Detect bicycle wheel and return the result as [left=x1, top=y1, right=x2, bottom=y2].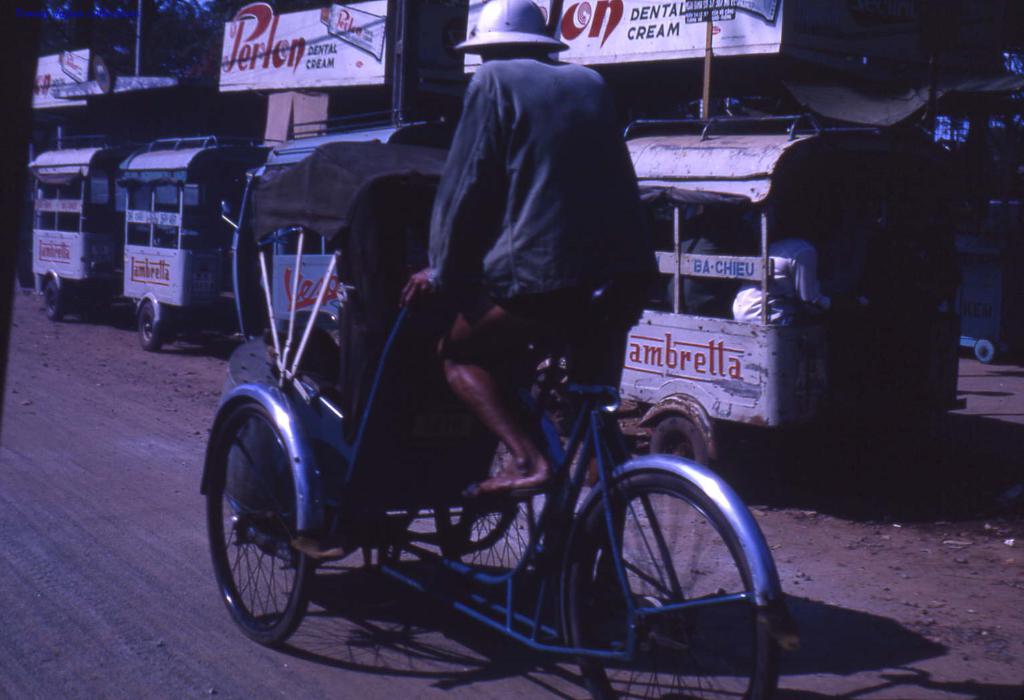
[left=428, top=482, right=544, bottom=596].
